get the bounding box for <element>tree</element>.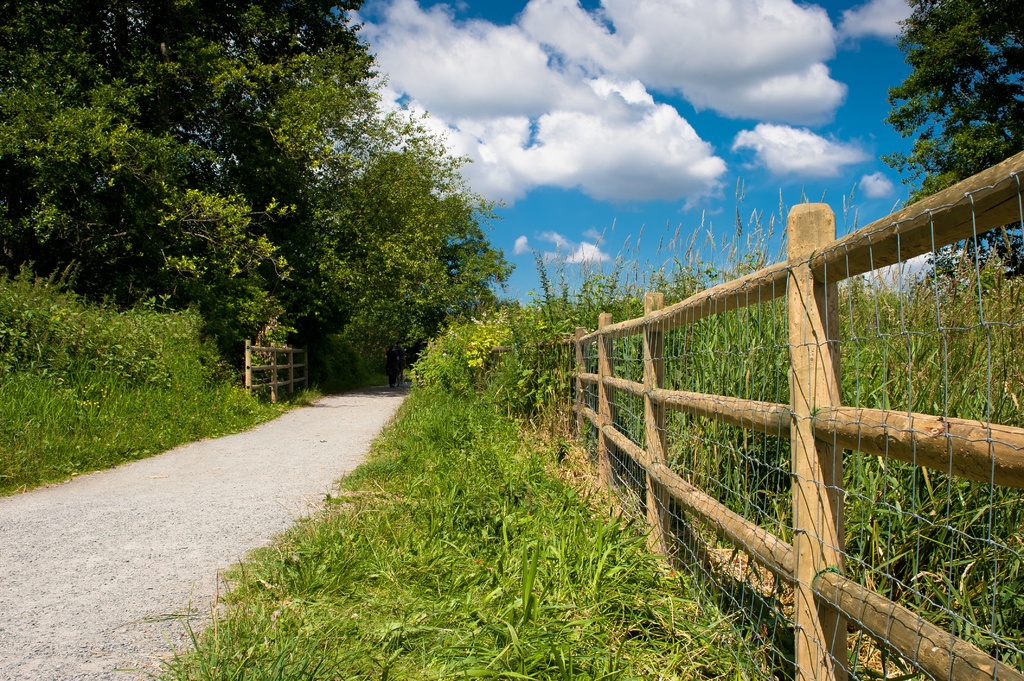
bbox=(0, 0, 390, 407).
